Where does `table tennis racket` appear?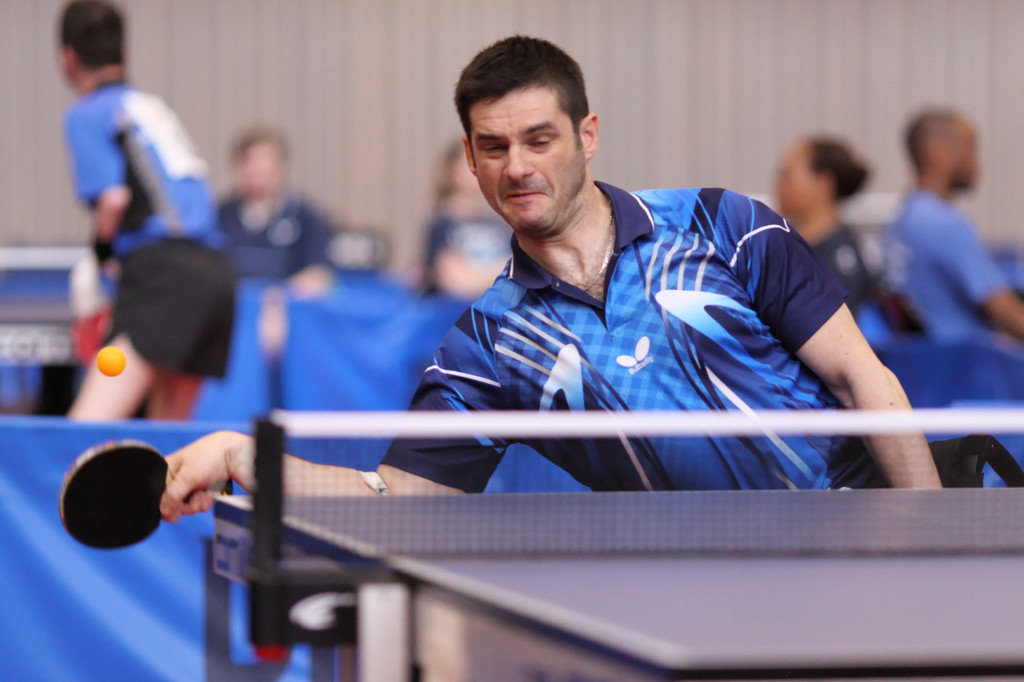
Appears at 58:440:235:551.
